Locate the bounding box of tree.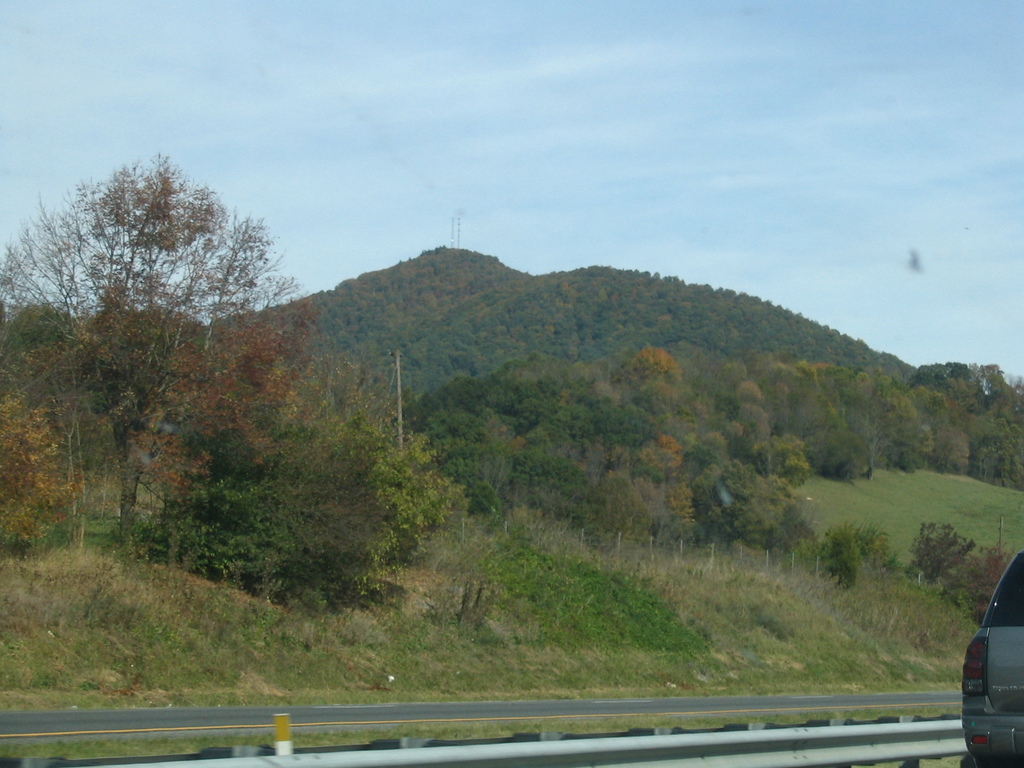
Bounding box: (x1=142, y1=360, x2=465, y2=612).
